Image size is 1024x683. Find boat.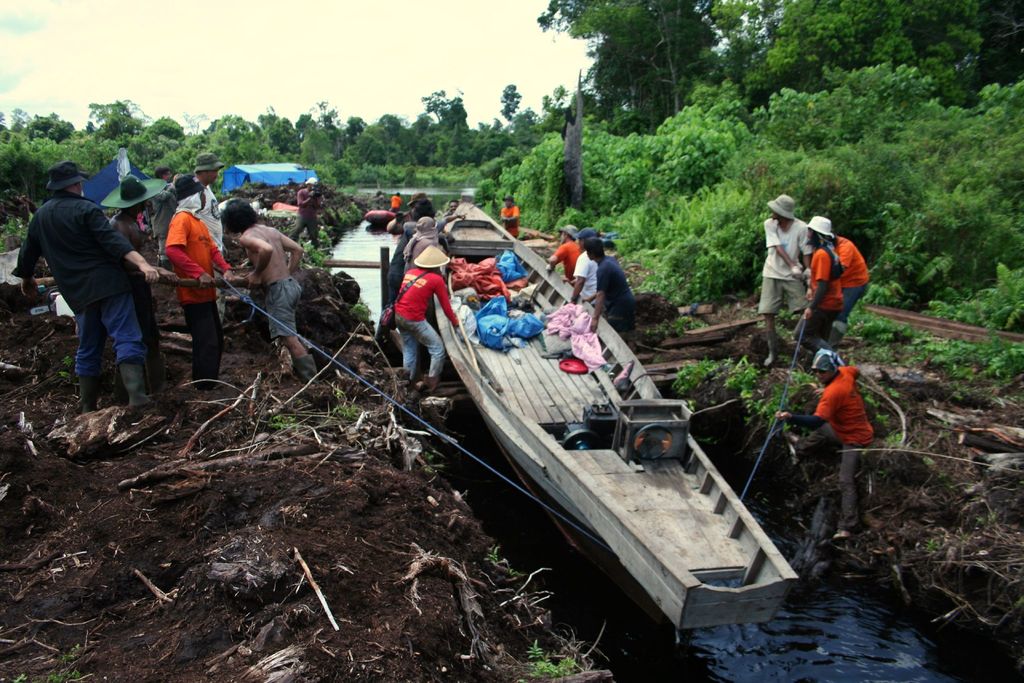
box(406, 240, 808, 618).
